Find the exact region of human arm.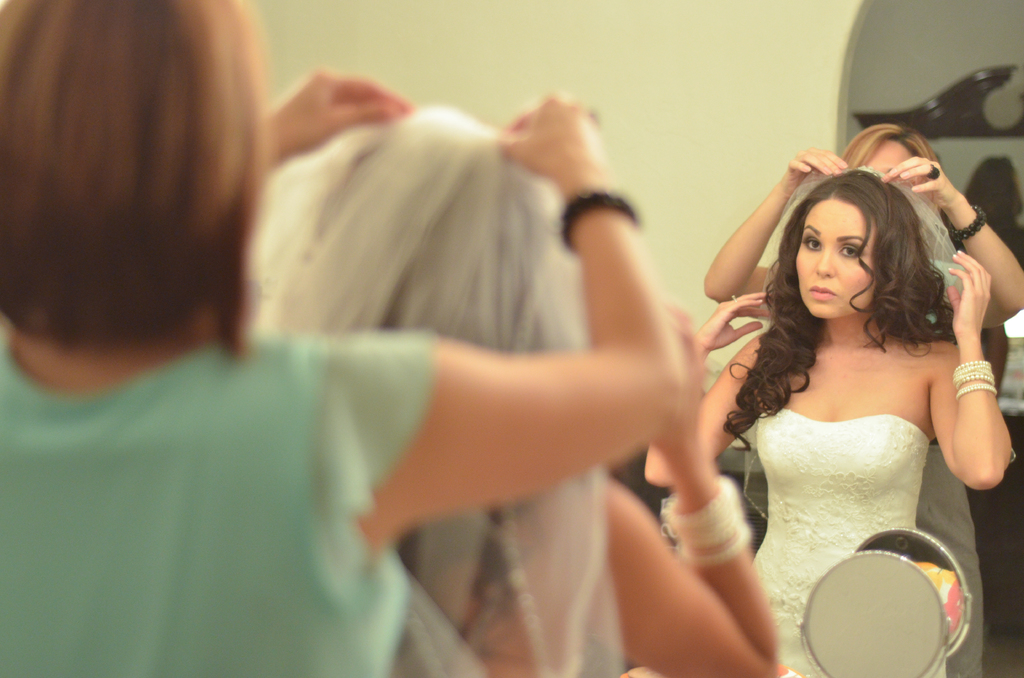
Exact region: (left=588, top=470, right=778, bottom=674).
